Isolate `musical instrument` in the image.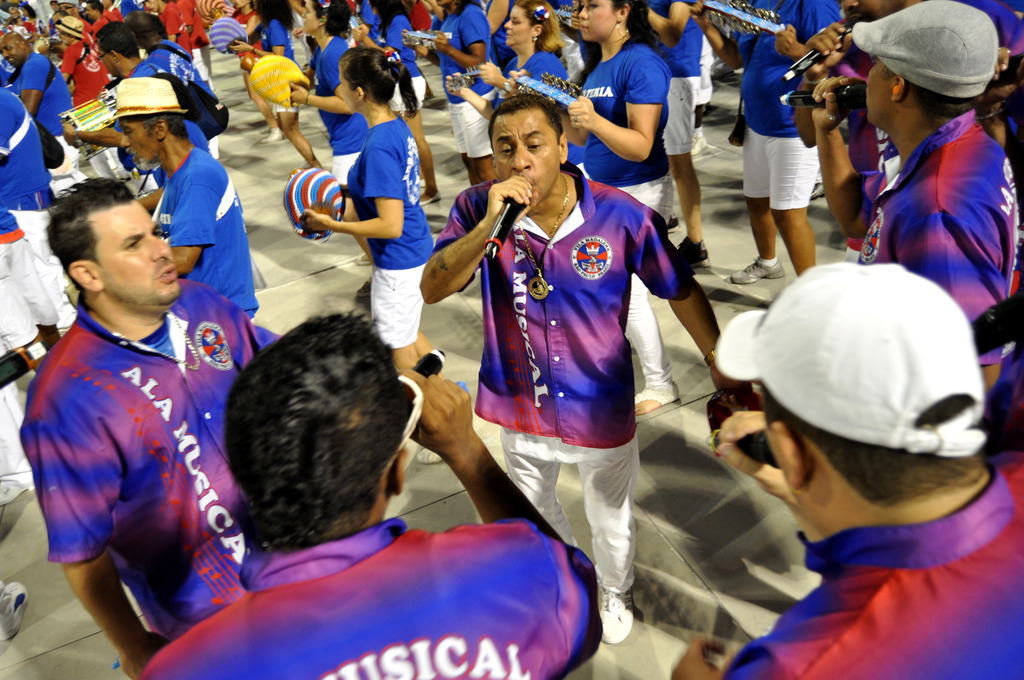
Isolated region: [x1=396, y1=30, x2=451, y2=51].
